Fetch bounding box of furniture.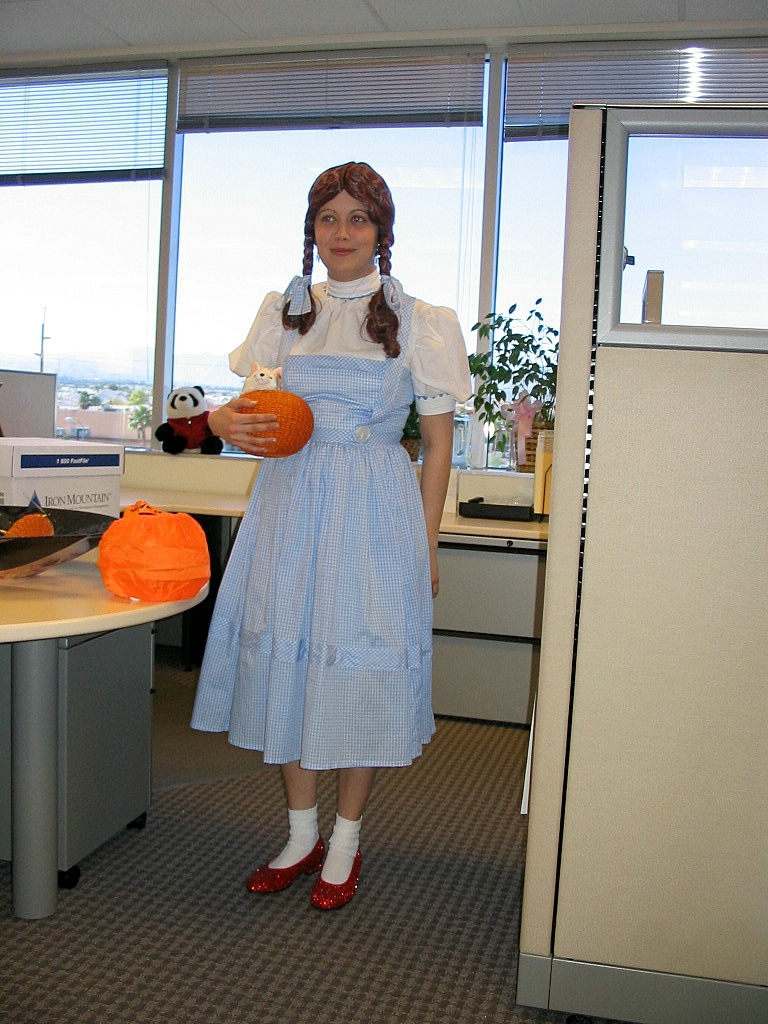
Bbox: (0, 542, 213, 918).
